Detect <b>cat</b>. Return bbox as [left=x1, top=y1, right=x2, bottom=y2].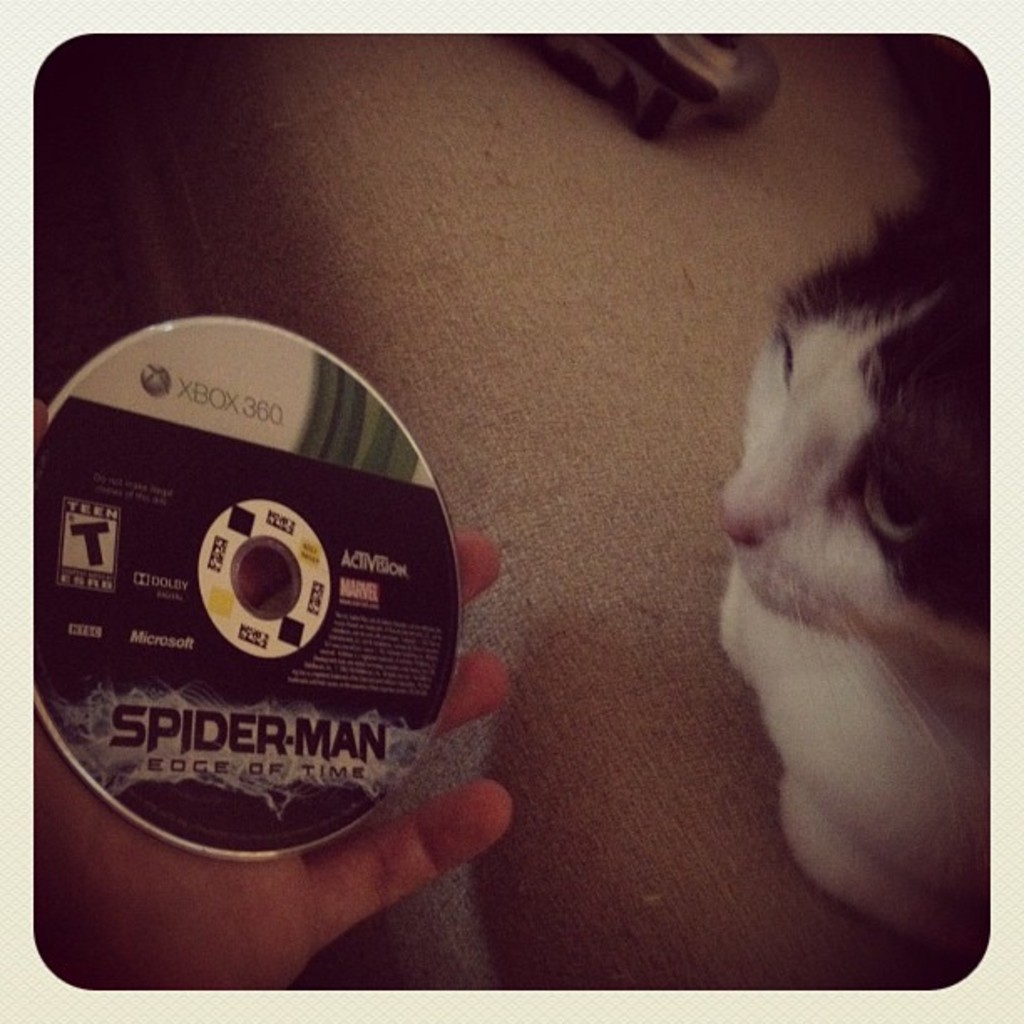
[left=713, top=181, right=994, bottom=954].
